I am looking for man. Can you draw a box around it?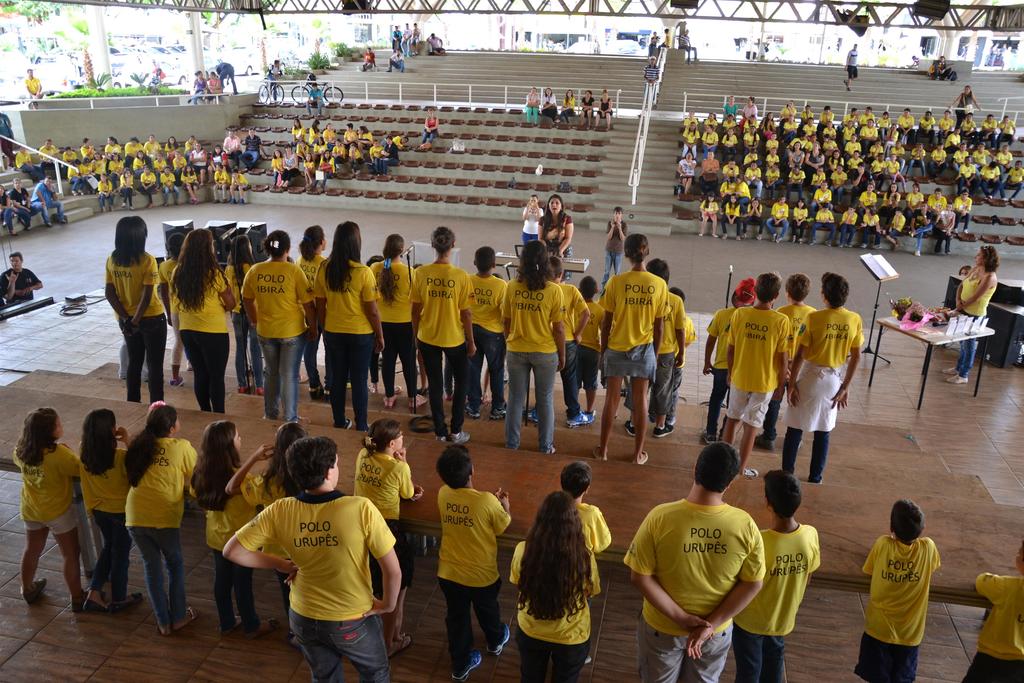
Sure, the bounding box is 221 131 241 174.
